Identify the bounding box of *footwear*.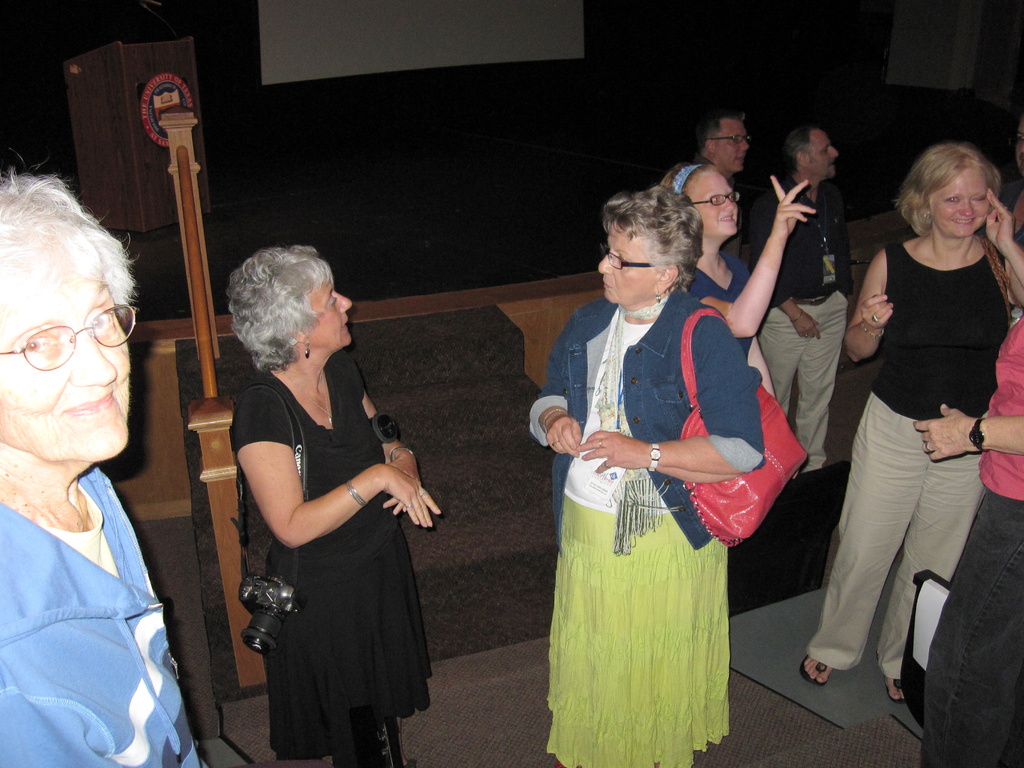
rect(800, 653, 835, 687).
